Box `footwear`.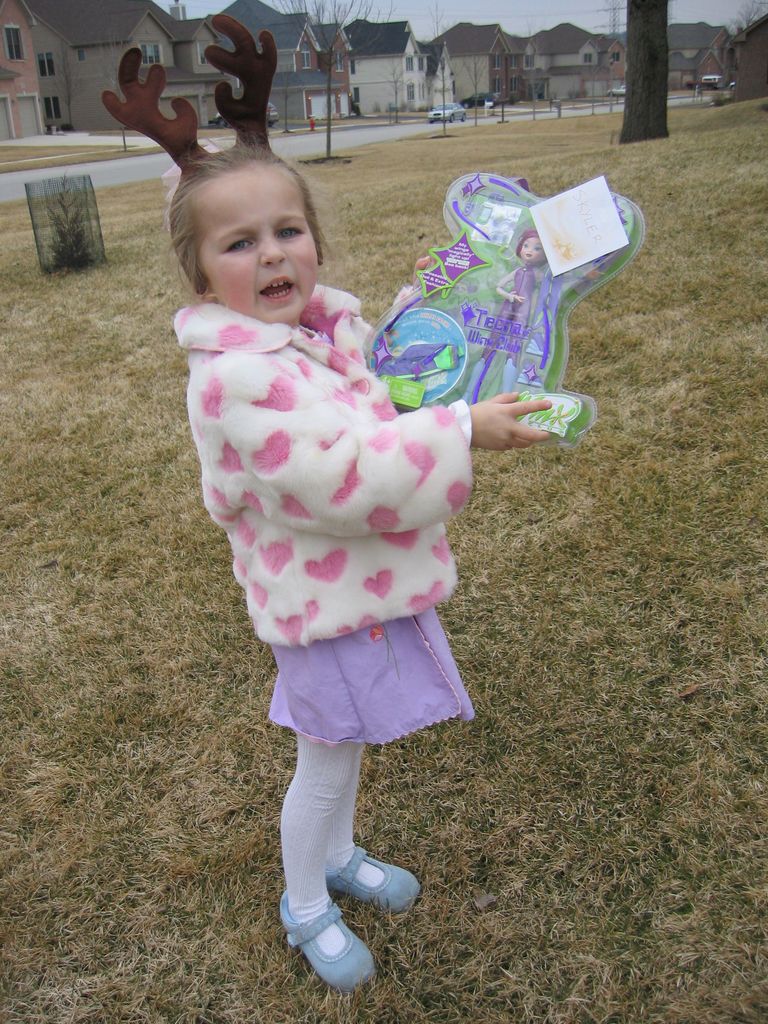
(460, 357, 486, 404).
